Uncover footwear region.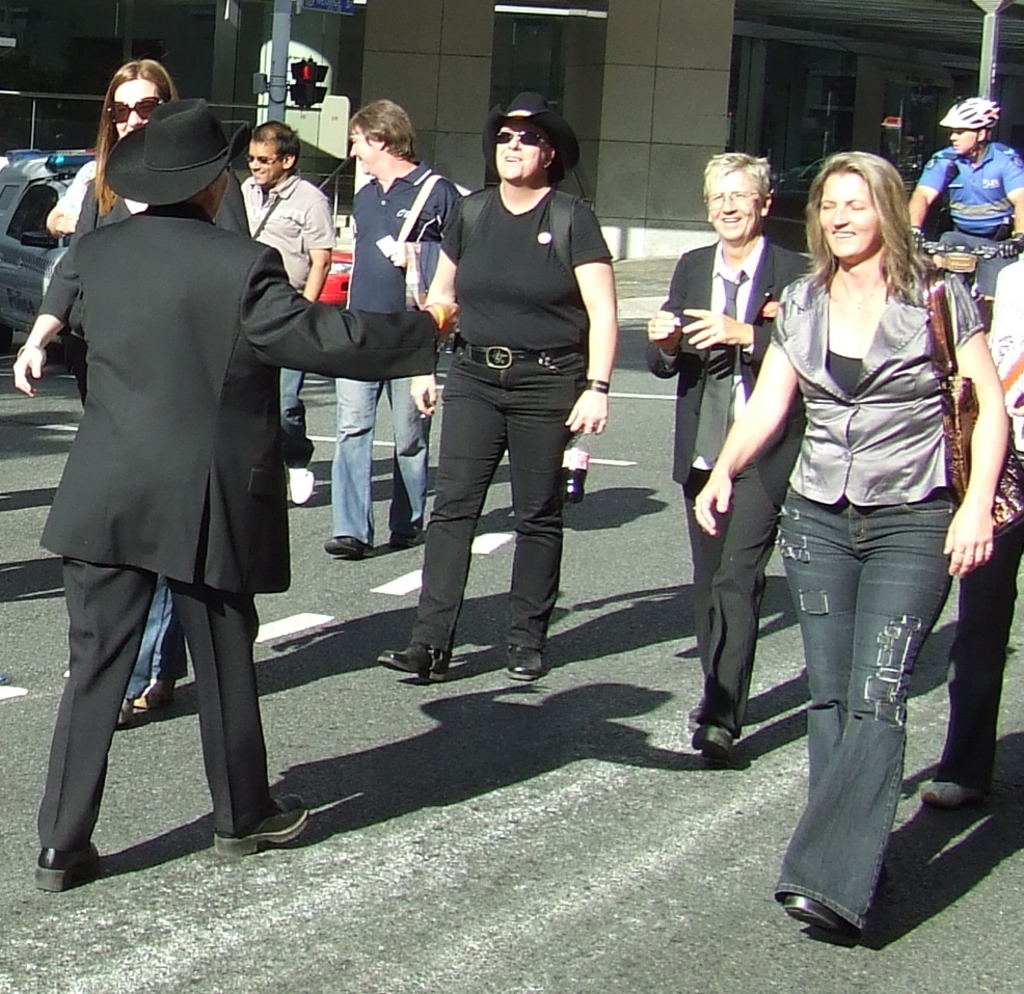
Uncovered: (left=380, top=640, right=449, bottom=682).
